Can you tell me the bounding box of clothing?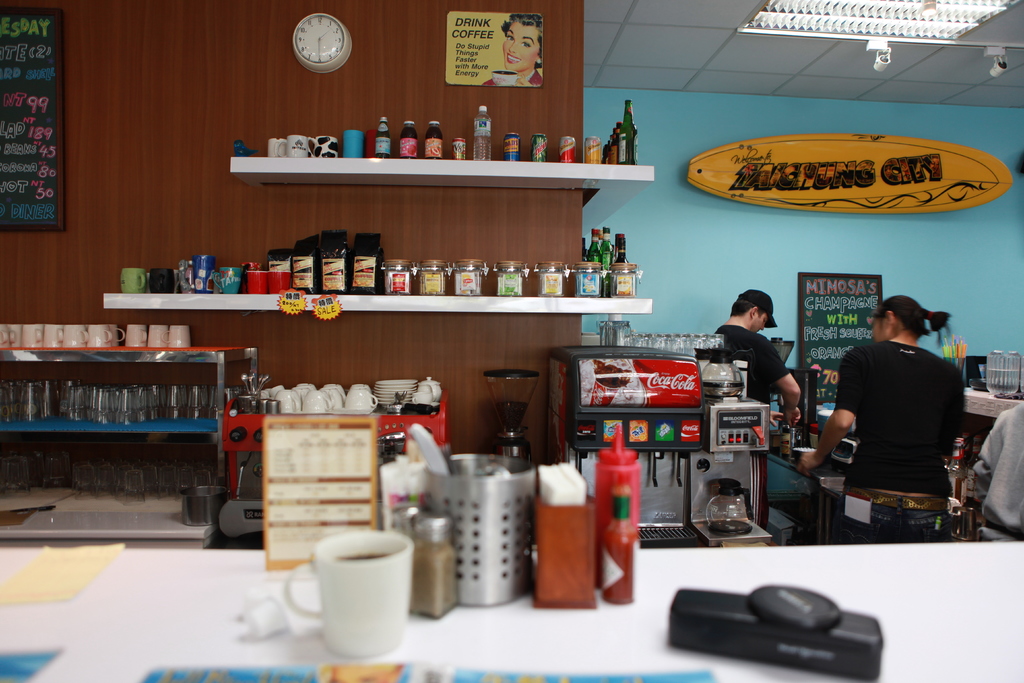
<region>836, 304, 972, 528</region>.
